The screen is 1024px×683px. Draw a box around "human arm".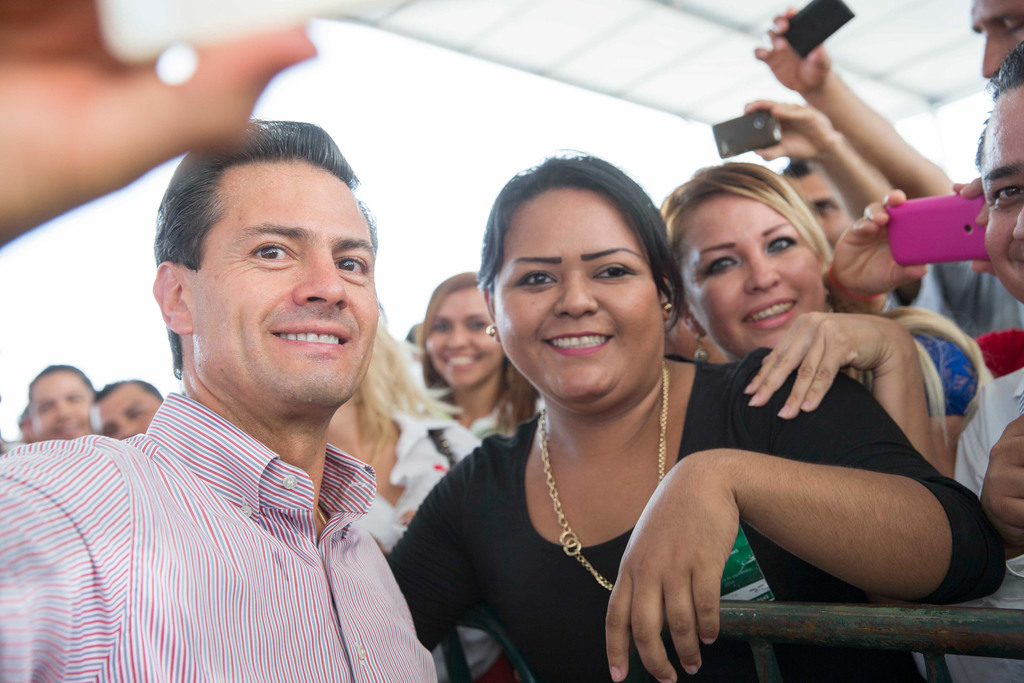
(x1=825, y1=204, x2=934, y2=304).
